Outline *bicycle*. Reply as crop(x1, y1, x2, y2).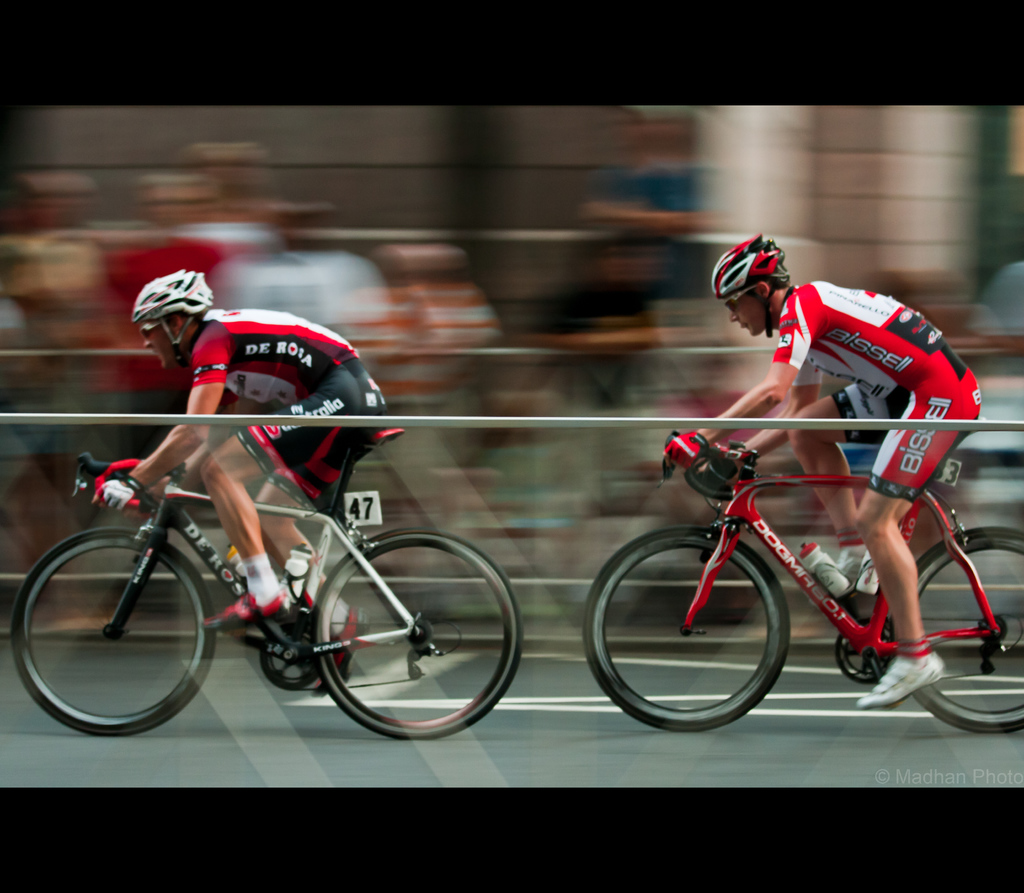
crop(7, 451, 529, 745).
